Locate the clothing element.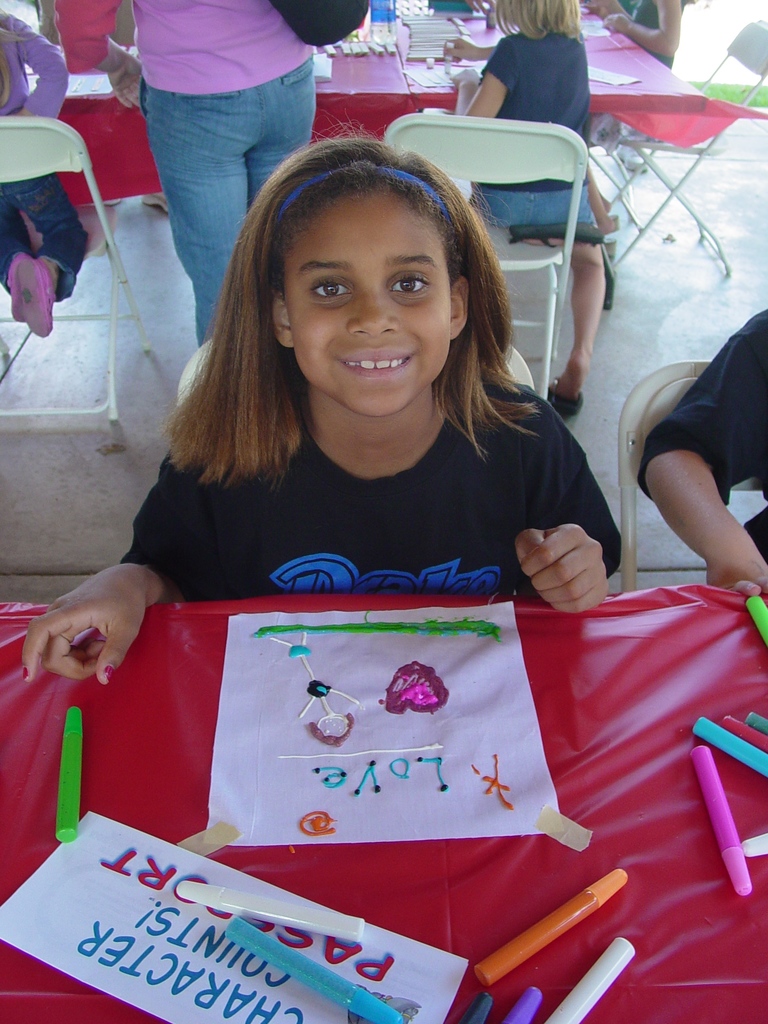
Element bbox: left=467, top=28, right=600, bottom=241.
